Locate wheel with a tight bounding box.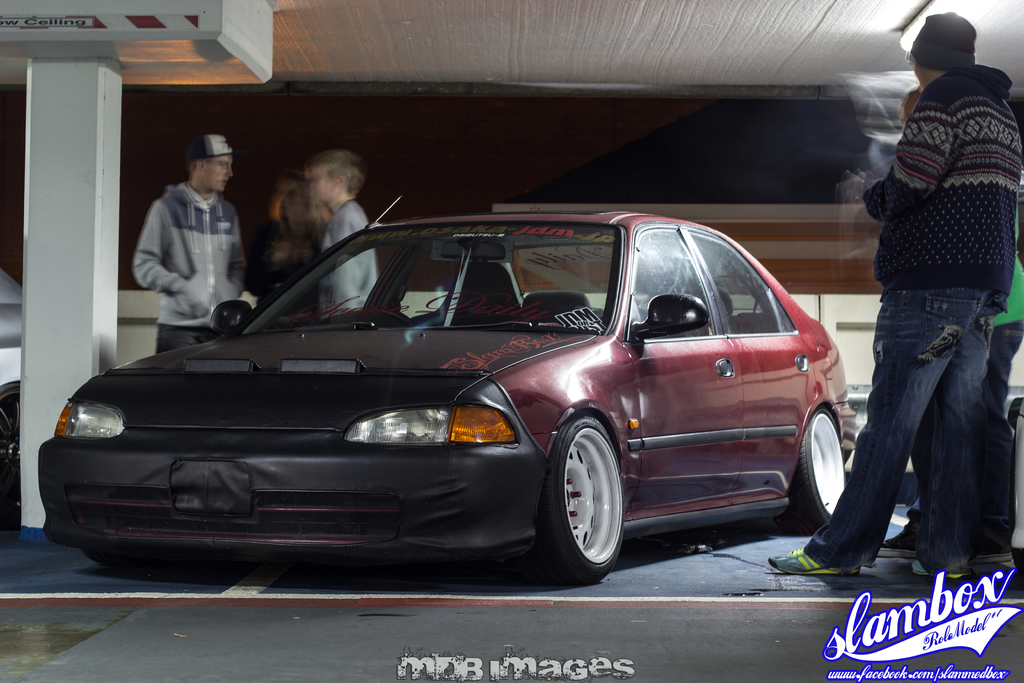
{"x1": 792, "y1": 404, "x2": 839, "y2": 522}.
